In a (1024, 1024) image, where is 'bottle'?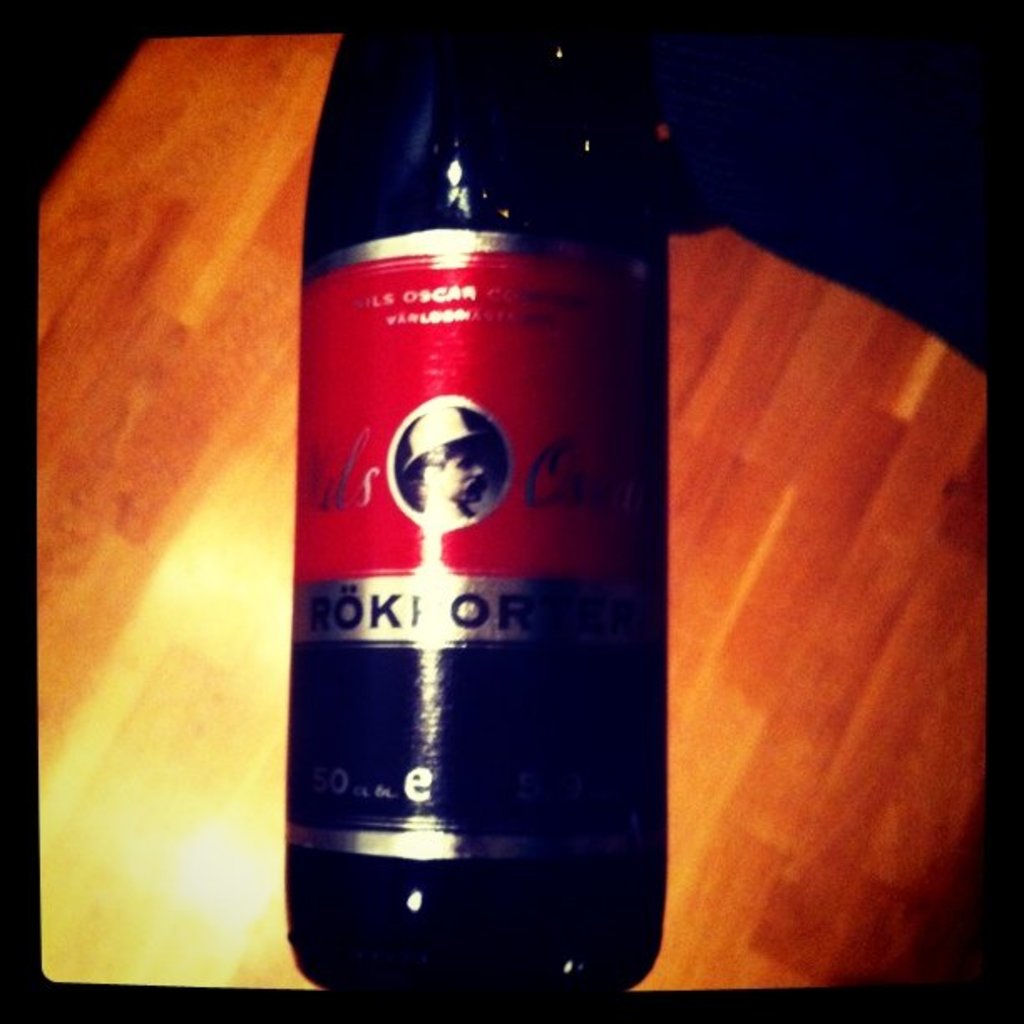
281, 13, 678, 970.
